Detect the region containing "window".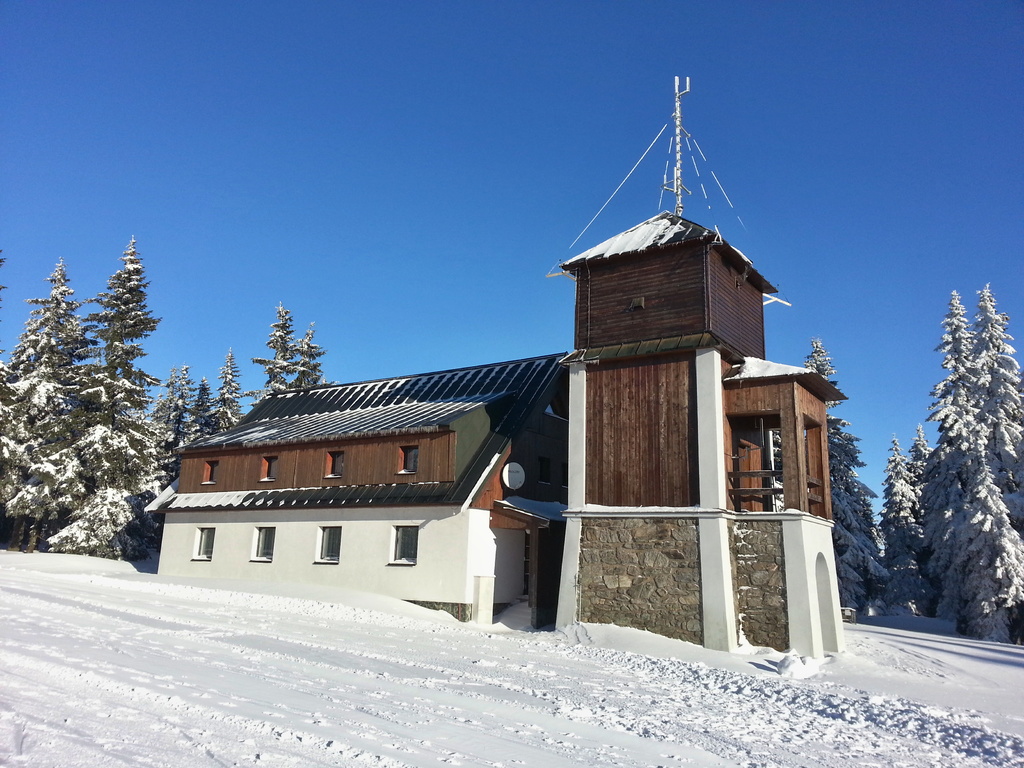
(317, 525, 341, 561).
